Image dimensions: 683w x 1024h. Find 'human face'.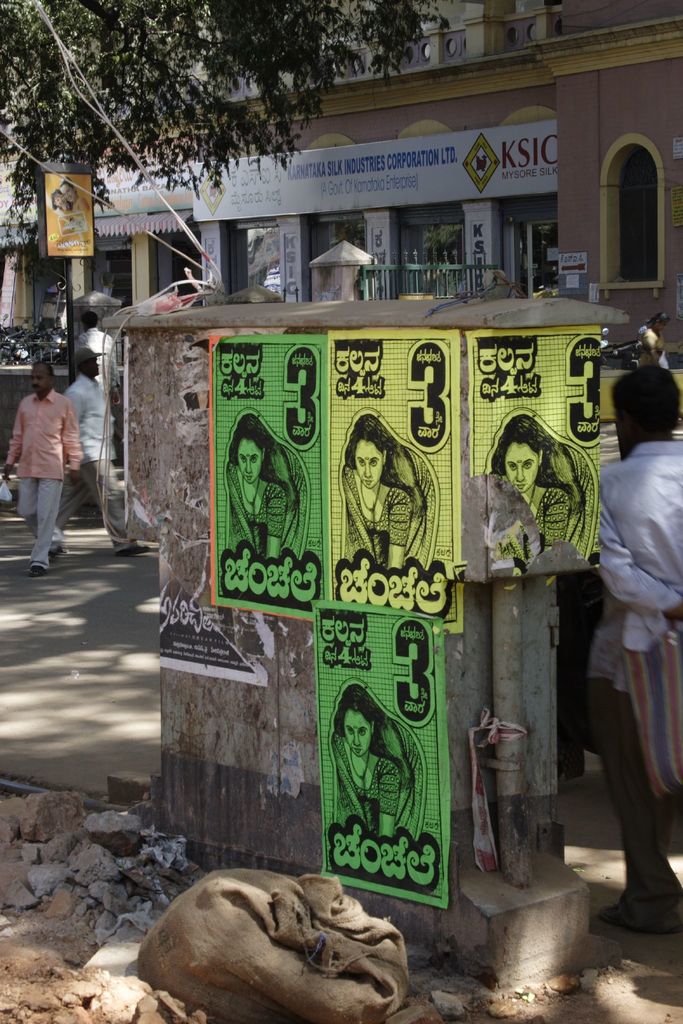
pyautogui.locateOnScreen(348, 719, 367, 760).
